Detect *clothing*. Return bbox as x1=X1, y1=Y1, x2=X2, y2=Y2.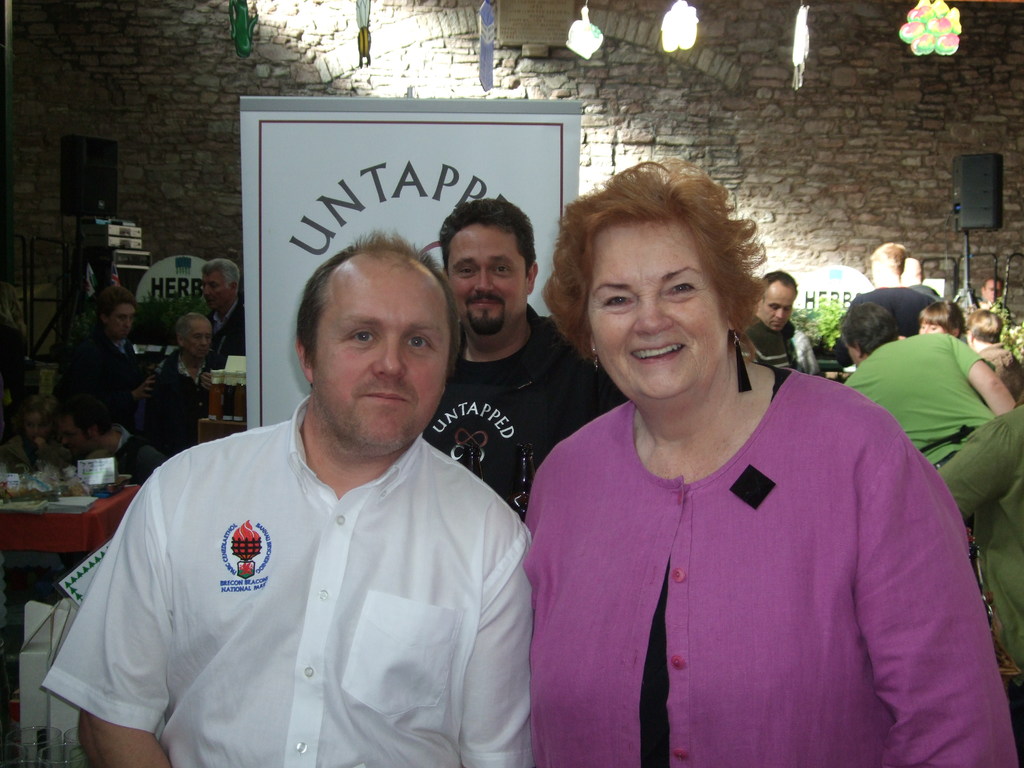
x1=832, y1=331, x2=993, y2=461.
